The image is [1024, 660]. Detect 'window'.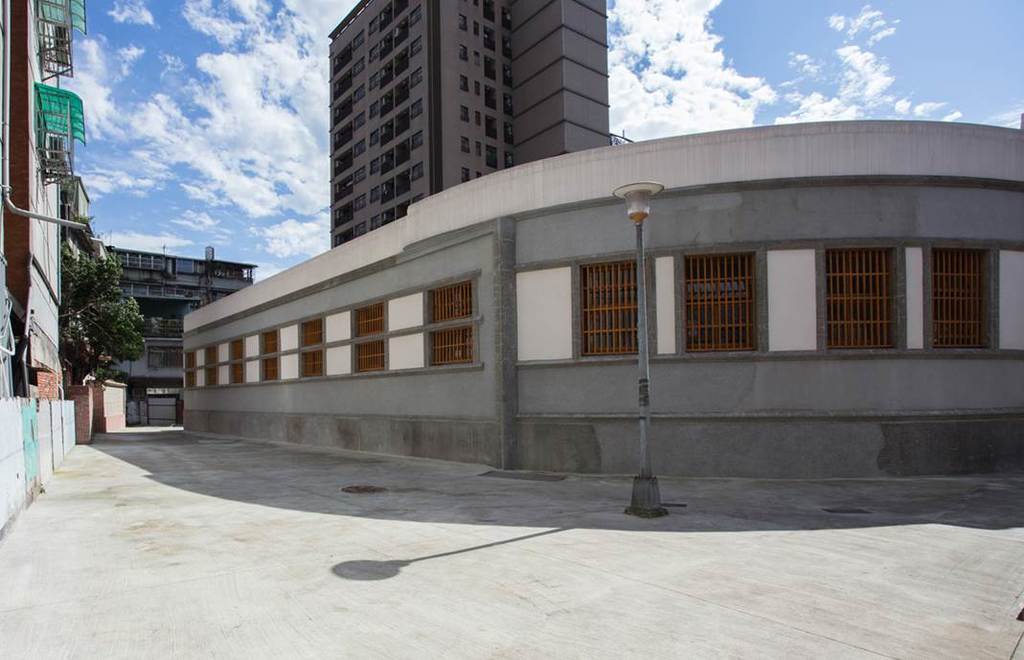
Detection: x1=473, y1=52, x2=482, y2=68.
